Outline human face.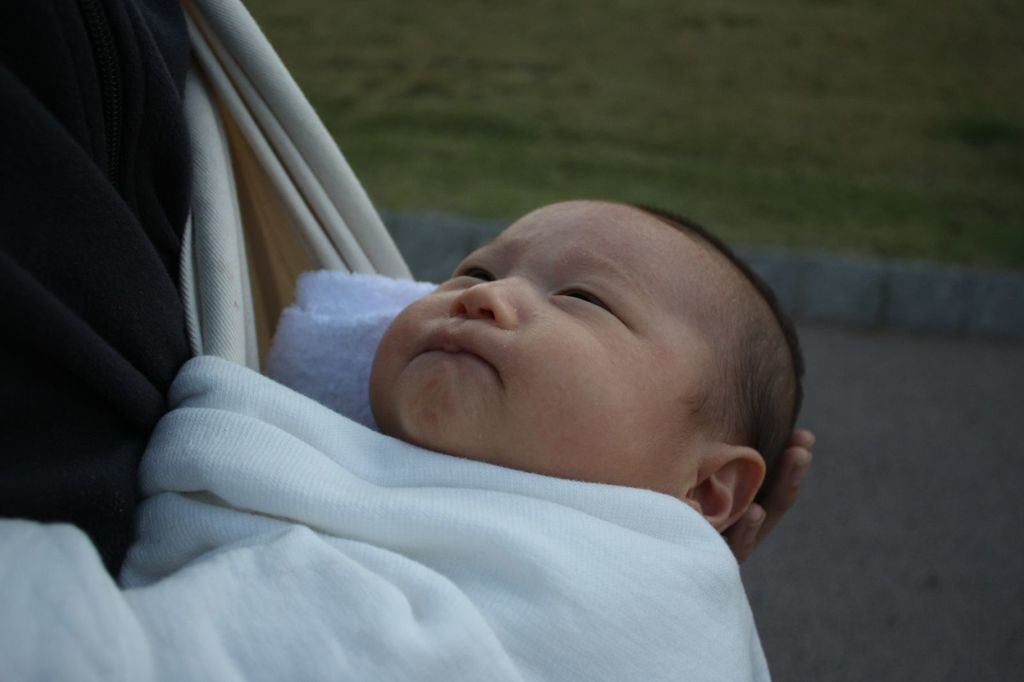
Outline: <box>371,200,730,500</box>.
